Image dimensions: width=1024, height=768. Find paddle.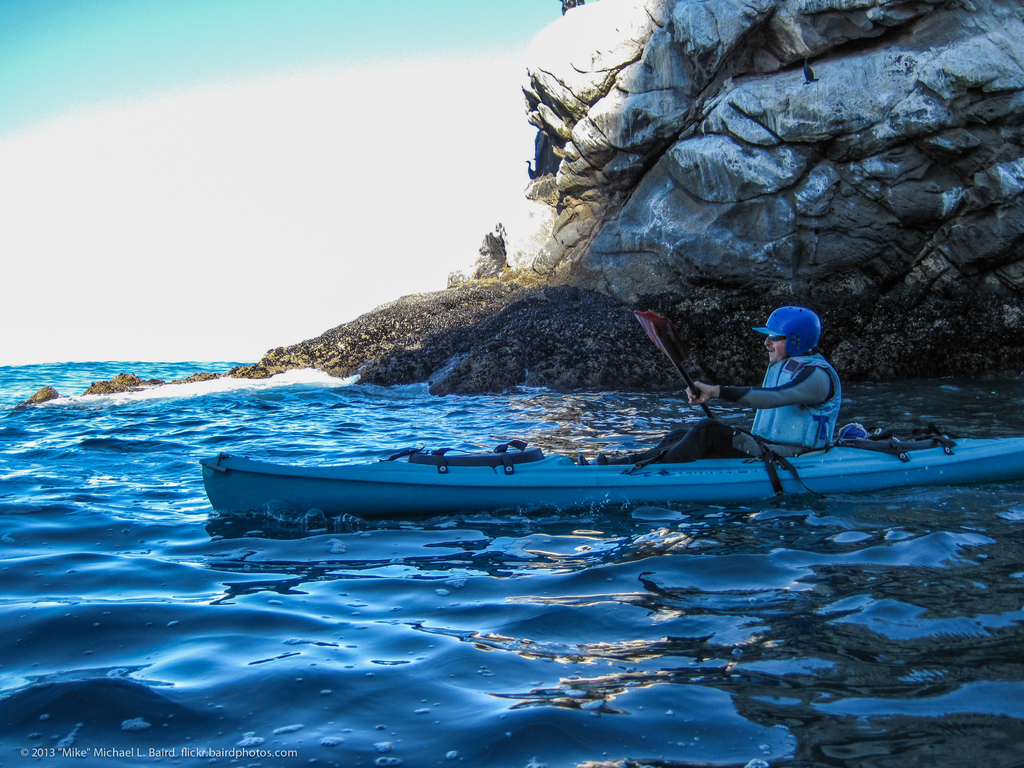
<box>636,313,714,418</box>.
